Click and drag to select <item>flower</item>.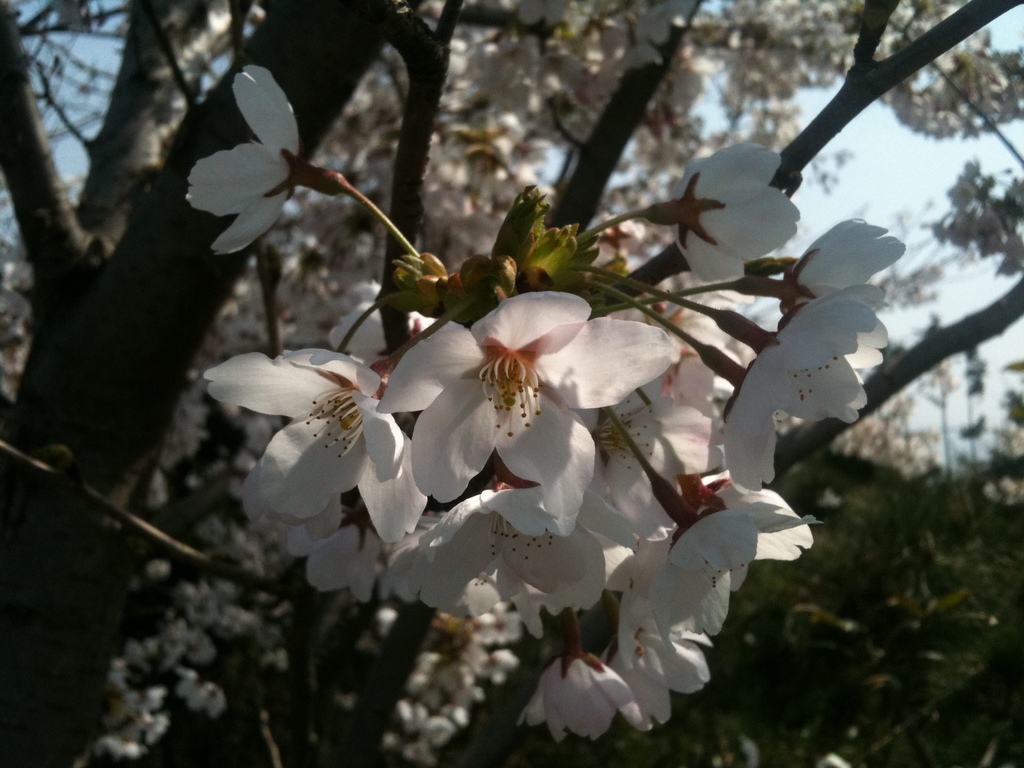
Selection: left=188, top=66, right=310, bottom=260.
